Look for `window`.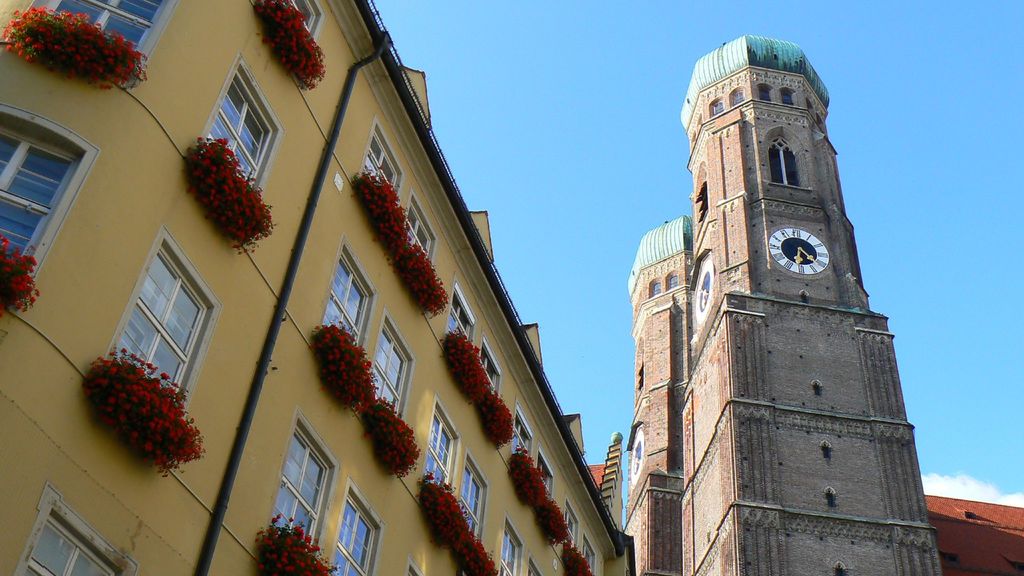
Found: x1=428 y1=397 x2=459 y2=508.
